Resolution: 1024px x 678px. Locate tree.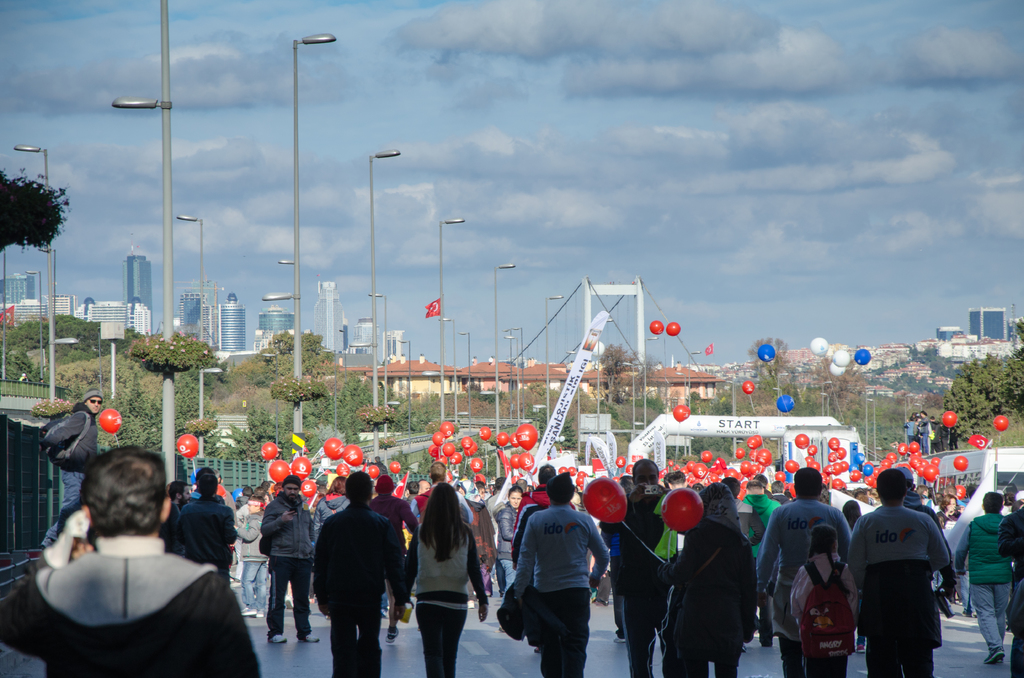
Rect(938, 341, 1023, 438).
